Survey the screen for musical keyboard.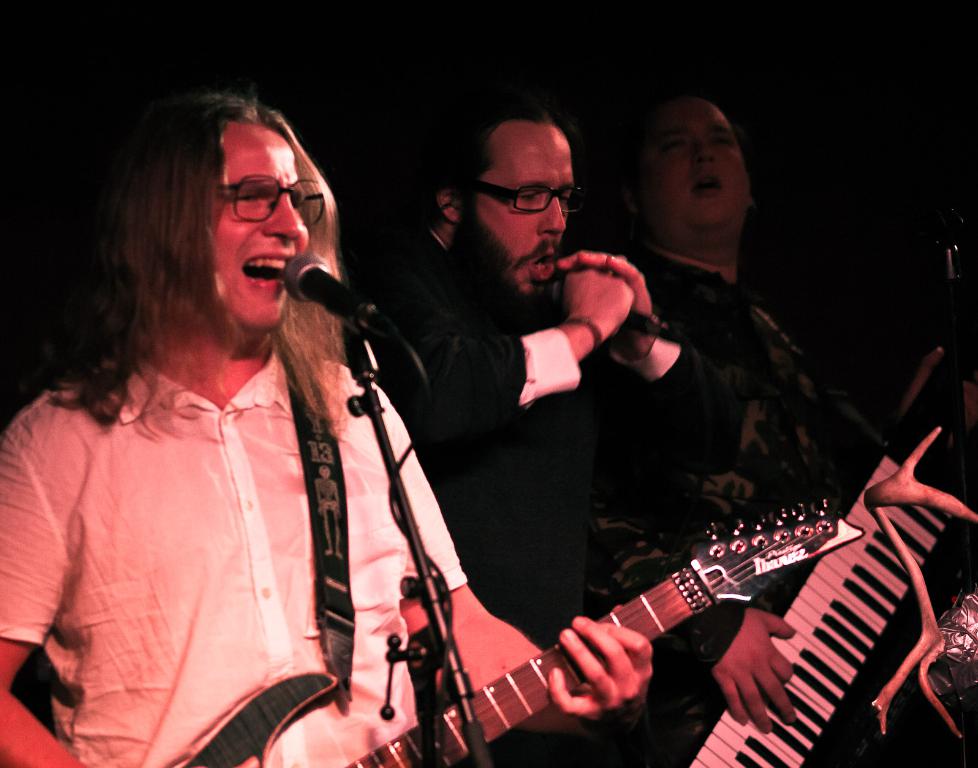
Survey found: left=648, top=490, right=920, bottom=767.
